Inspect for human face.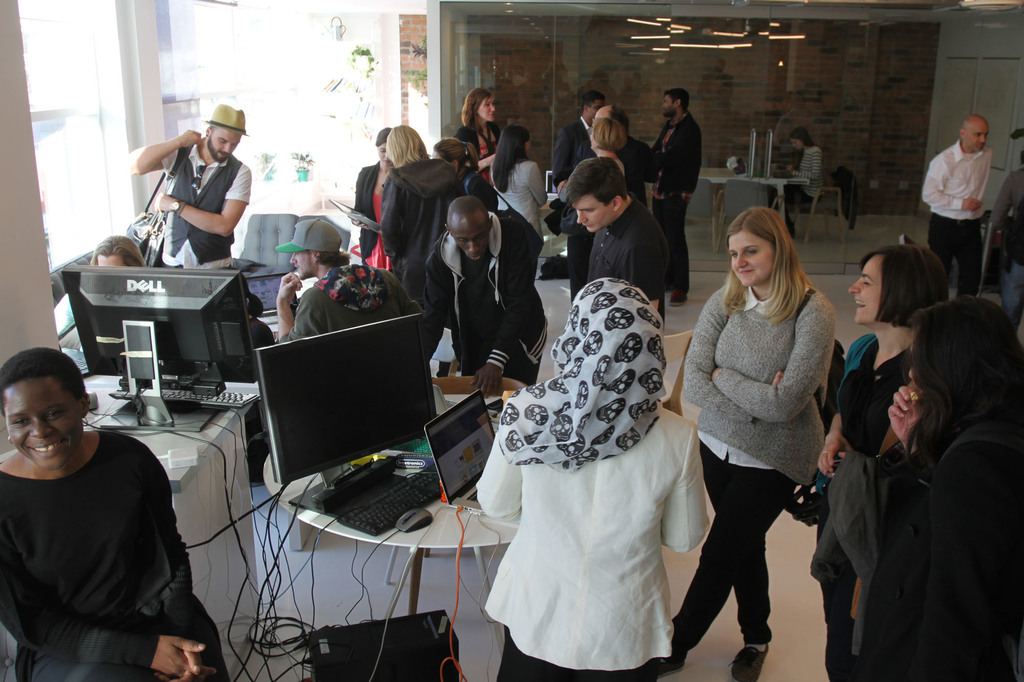
Inspection: Rect(0, 377, 81, 475).
